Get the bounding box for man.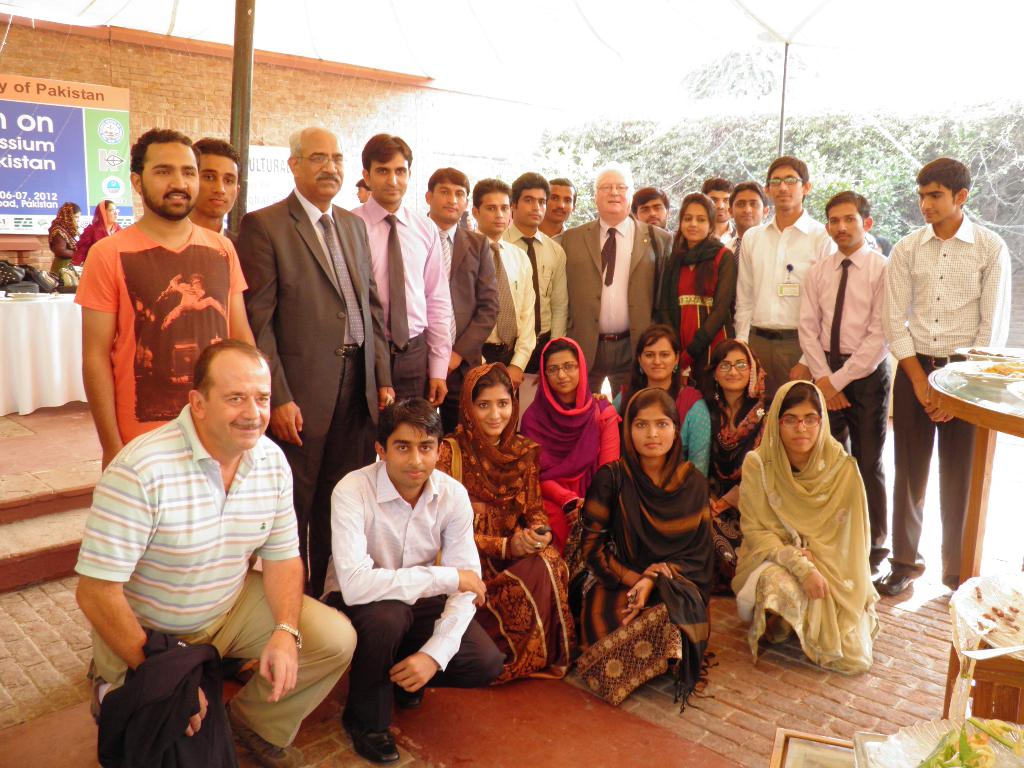
crop(73, 130, 255, 723).
